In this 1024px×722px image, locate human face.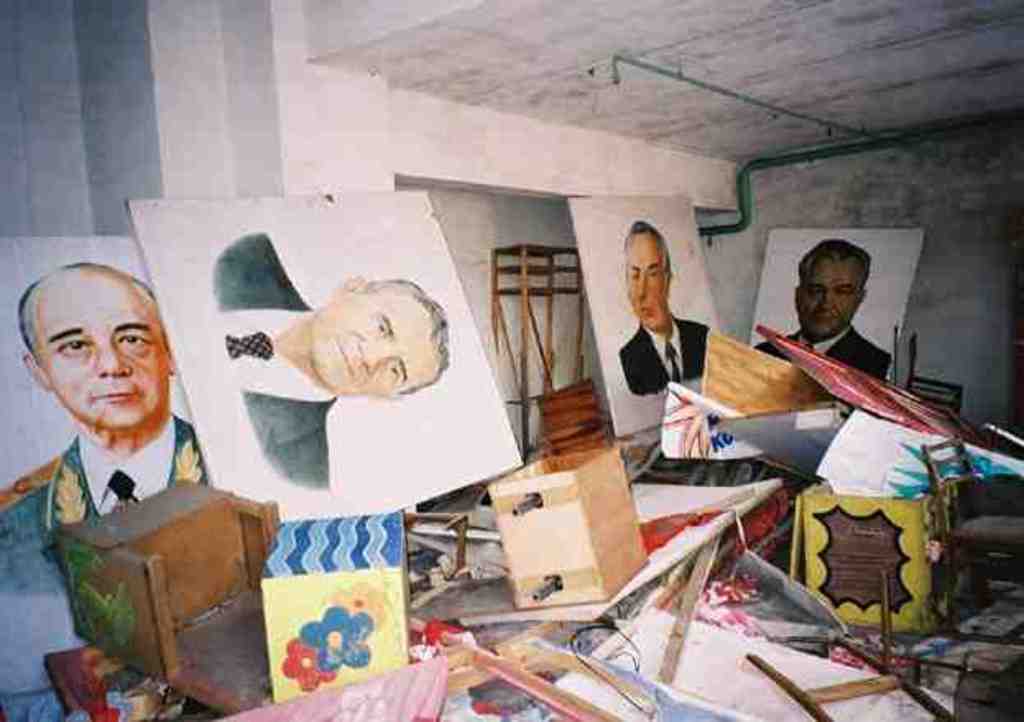
Bounding box: x1=626 y1=234 x2=671 y2=329.
